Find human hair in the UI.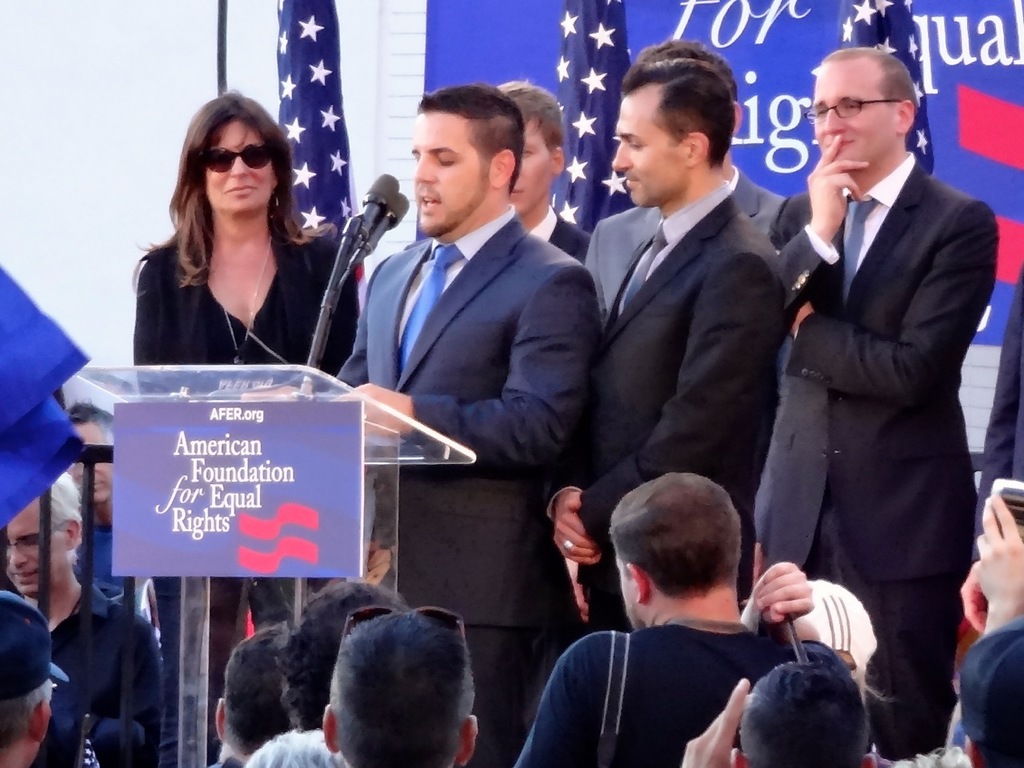
UI element at l=412, t=82, r=530, b=198.
